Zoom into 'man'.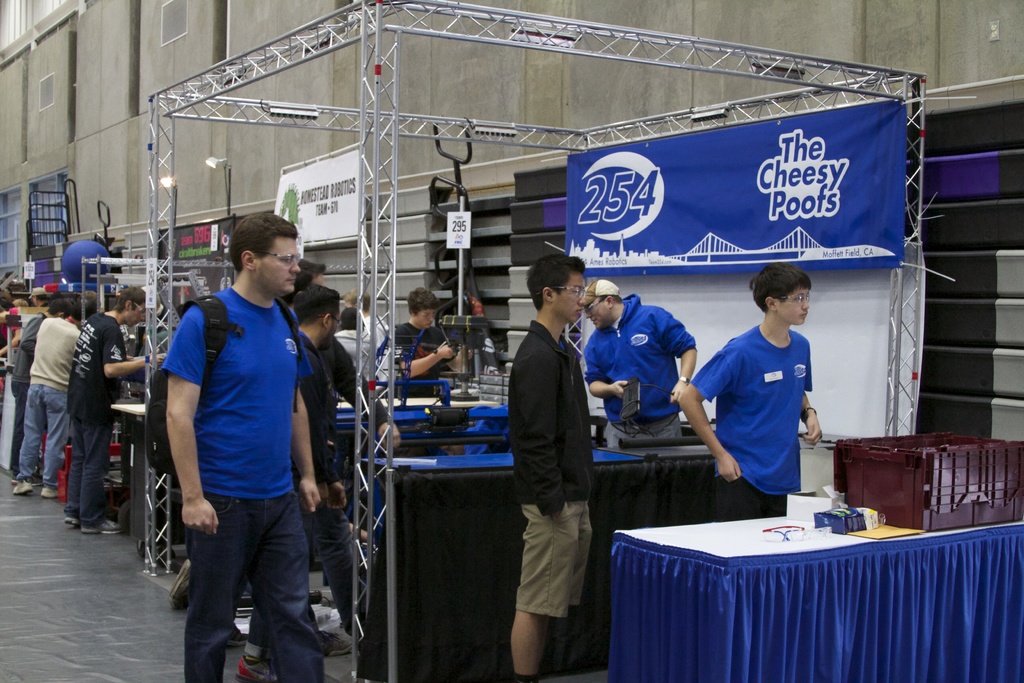
Zoom target: bbox(380, 290, 465, 413).
